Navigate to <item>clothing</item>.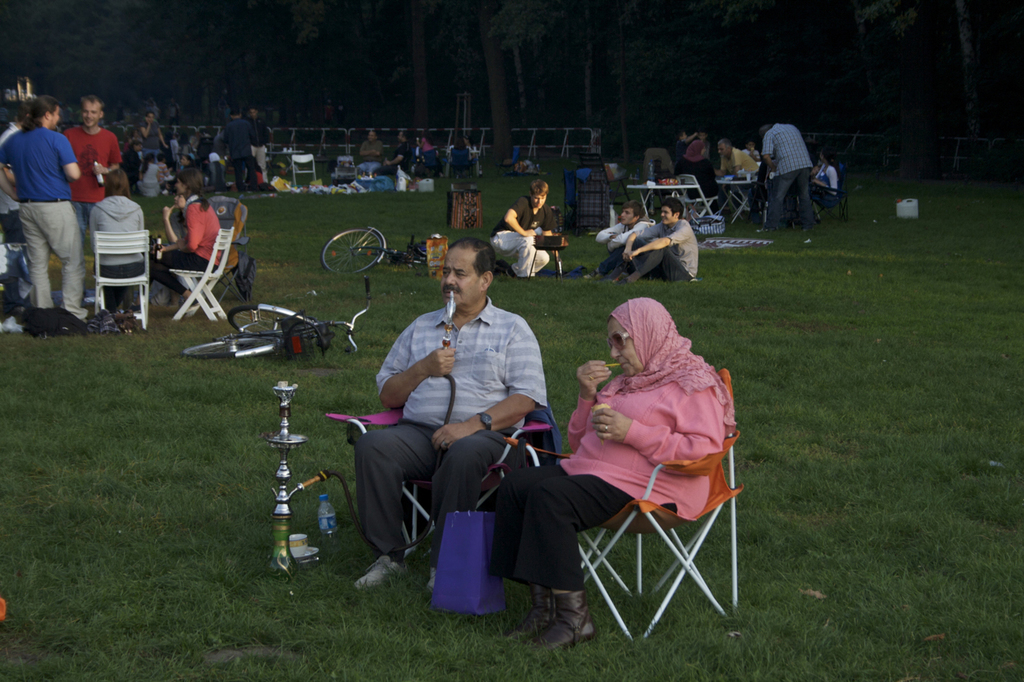
Navigation target: region(352, 138, 389, 187).
